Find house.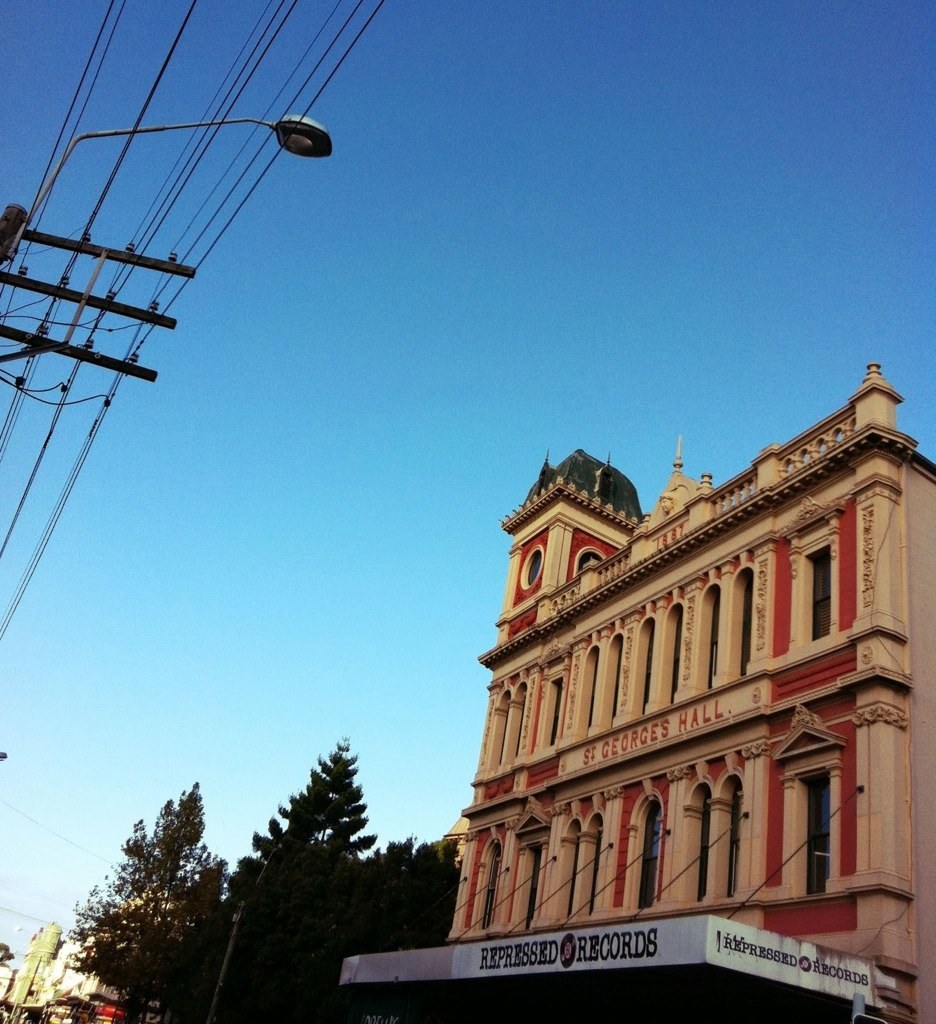
434 379 921 873.
